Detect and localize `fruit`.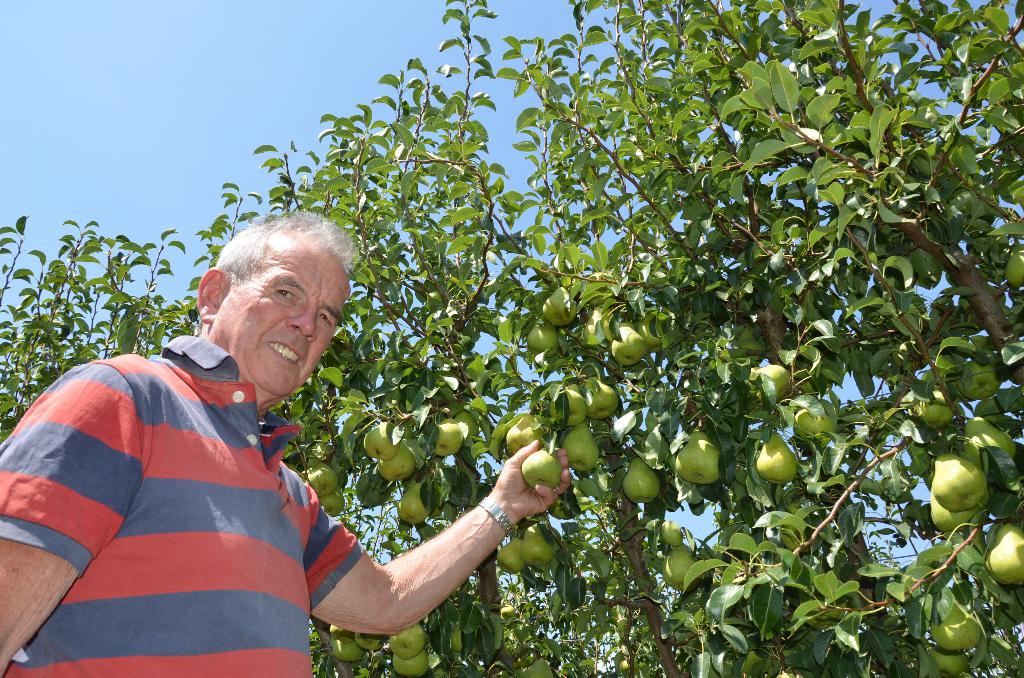
Localized at detection(323, 487, 346, 516).
